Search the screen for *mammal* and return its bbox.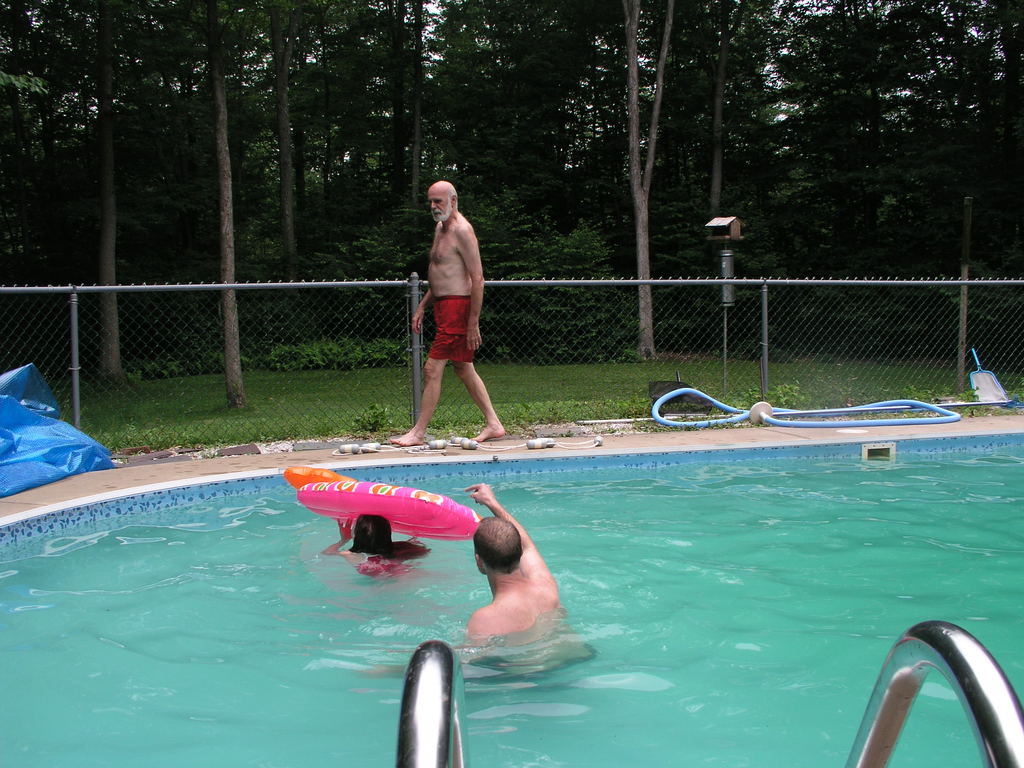
Found: <box>325,513,439,582</box>.
